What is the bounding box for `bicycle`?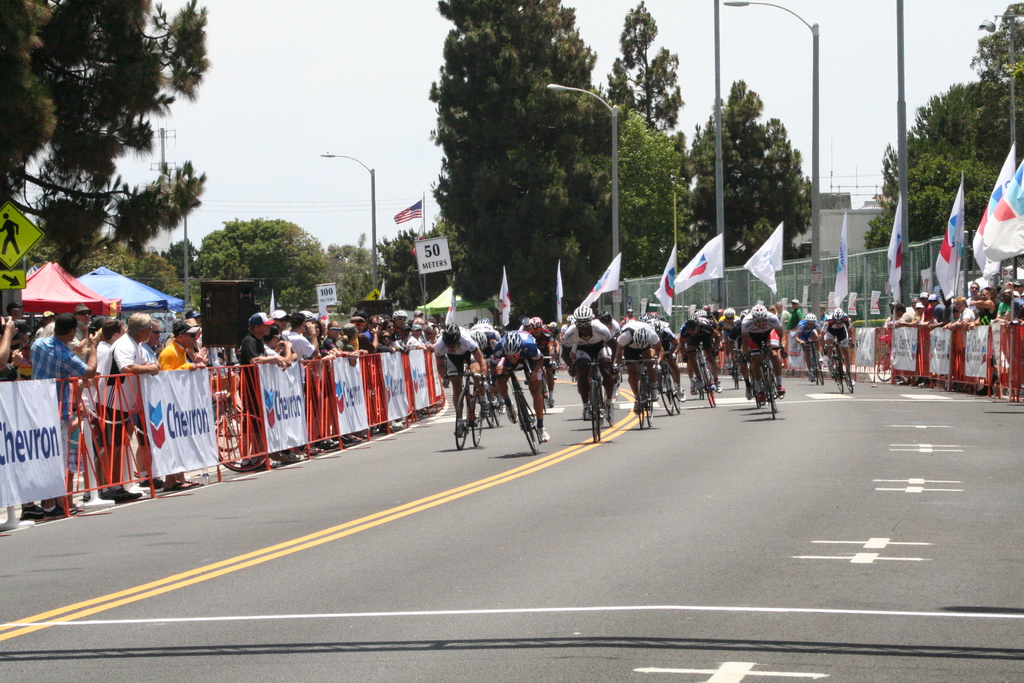
{"x1": 751, "y1": 343, "x2": 783, "y2": 413}.
